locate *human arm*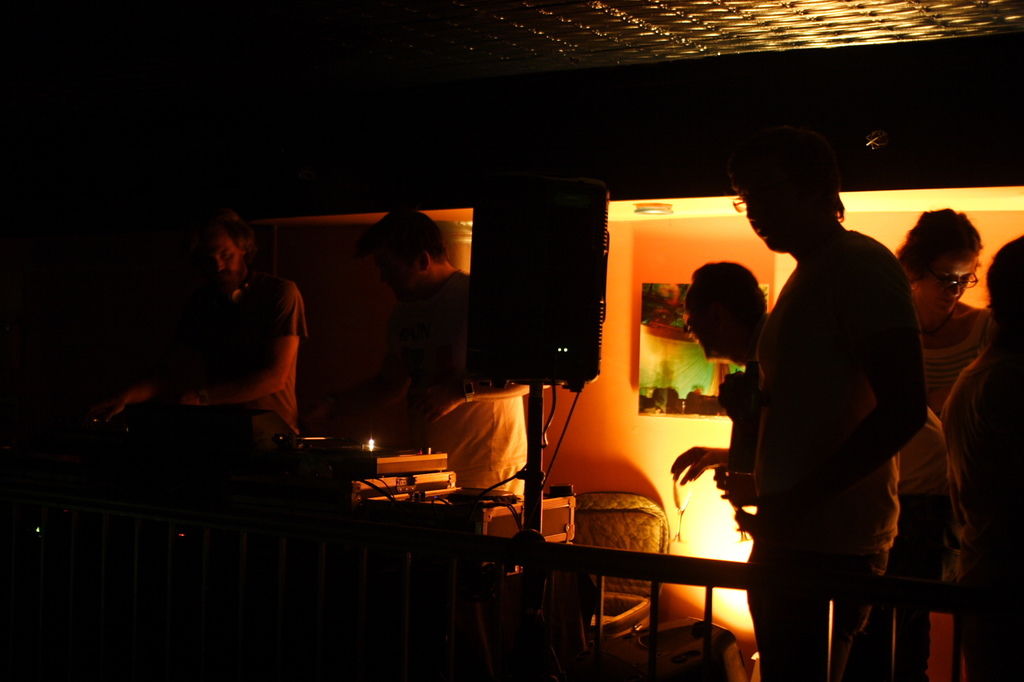
{"left": 666, "top": 441, "right": 742, "bottom": 483}
